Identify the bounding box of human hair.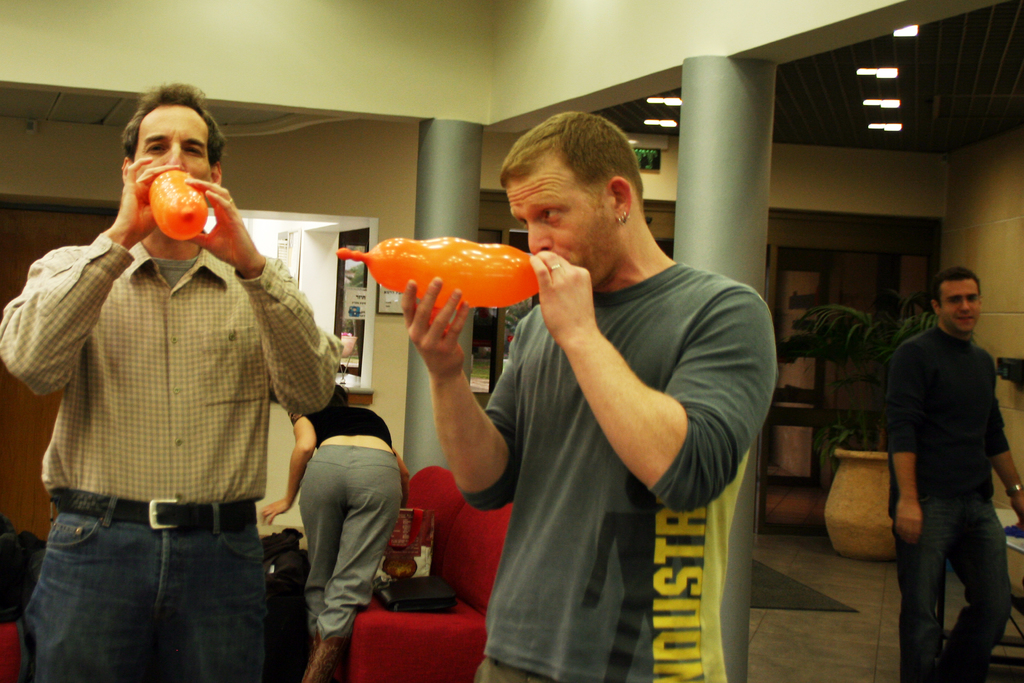
<box>498,104,655,213</box>.
